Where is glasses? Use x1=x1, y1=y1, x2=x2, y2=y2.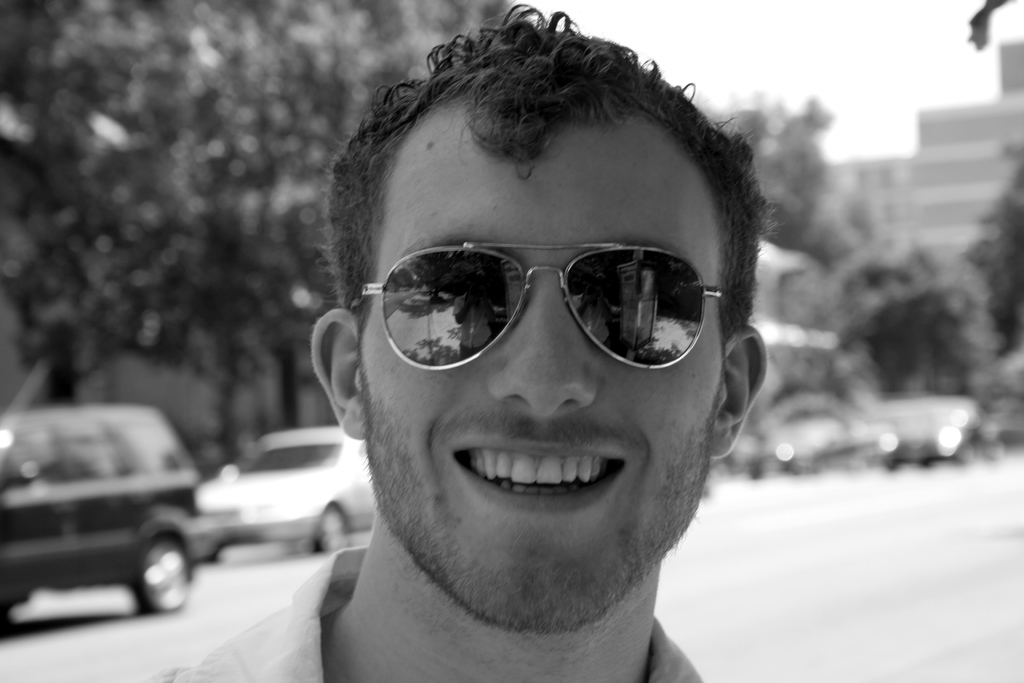
x1=346, y1=231, x2=746, y2=375.
